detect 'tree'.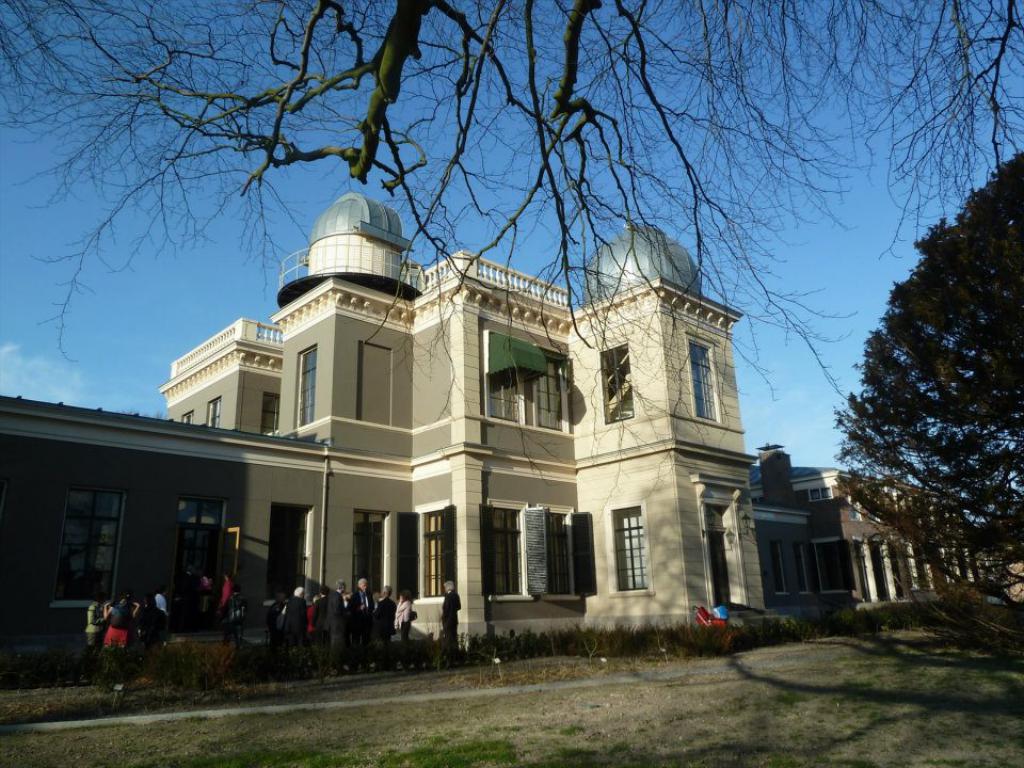
Detected at bbox=[0, 0, 1023, 518].
